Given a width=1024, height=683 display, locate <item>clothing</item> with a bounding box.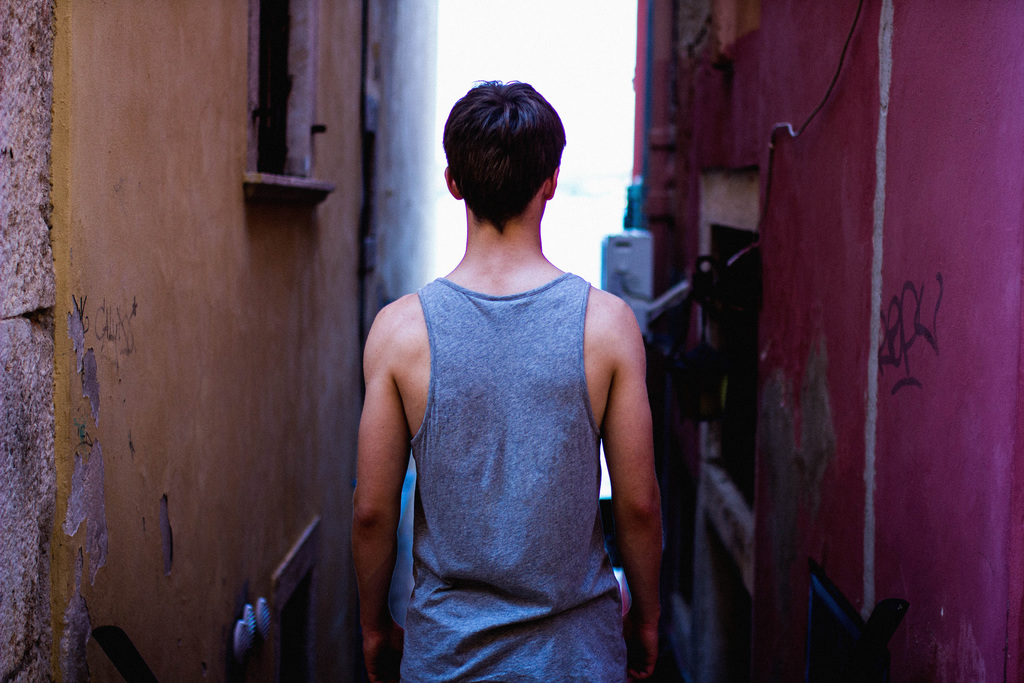
Located: <bbox>401, 270, 627, 682</bbox>.
